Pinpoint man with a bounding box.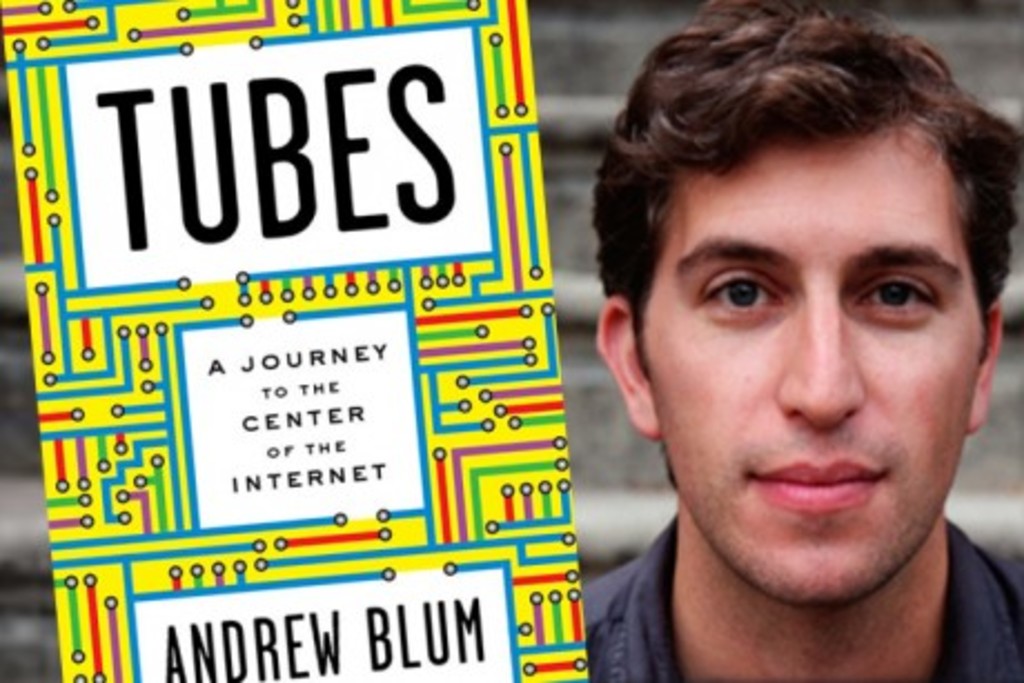
region(514, 20, 1022, 674).
